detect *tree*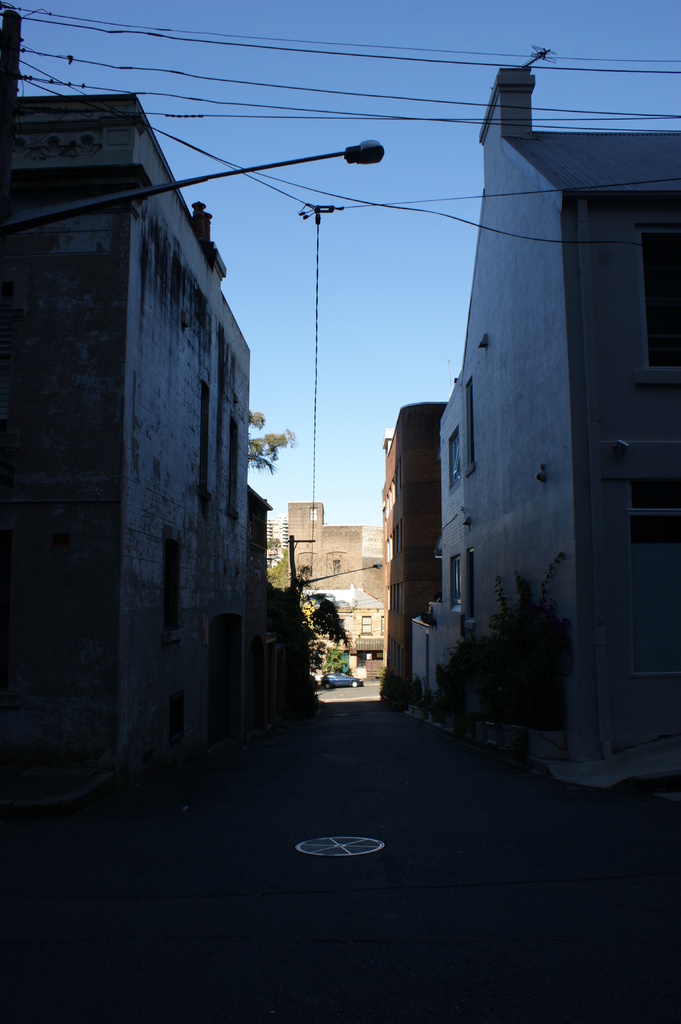
262:546:352:698
